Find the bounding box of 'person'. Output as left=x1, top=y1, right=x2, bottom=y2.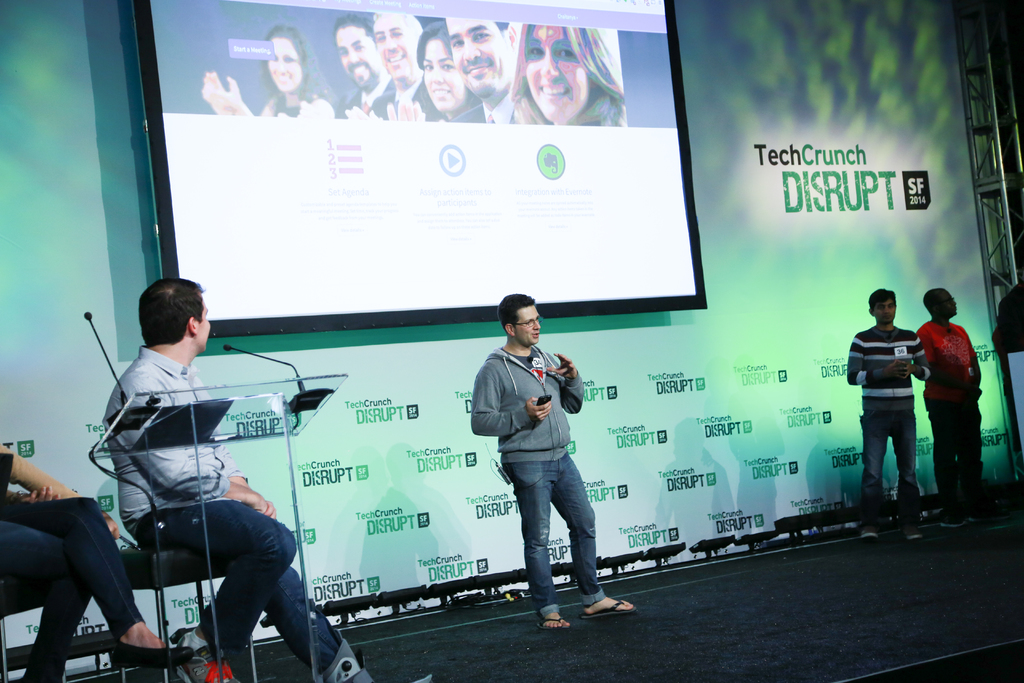
left=330, top=12, right=396, bottom=119.
